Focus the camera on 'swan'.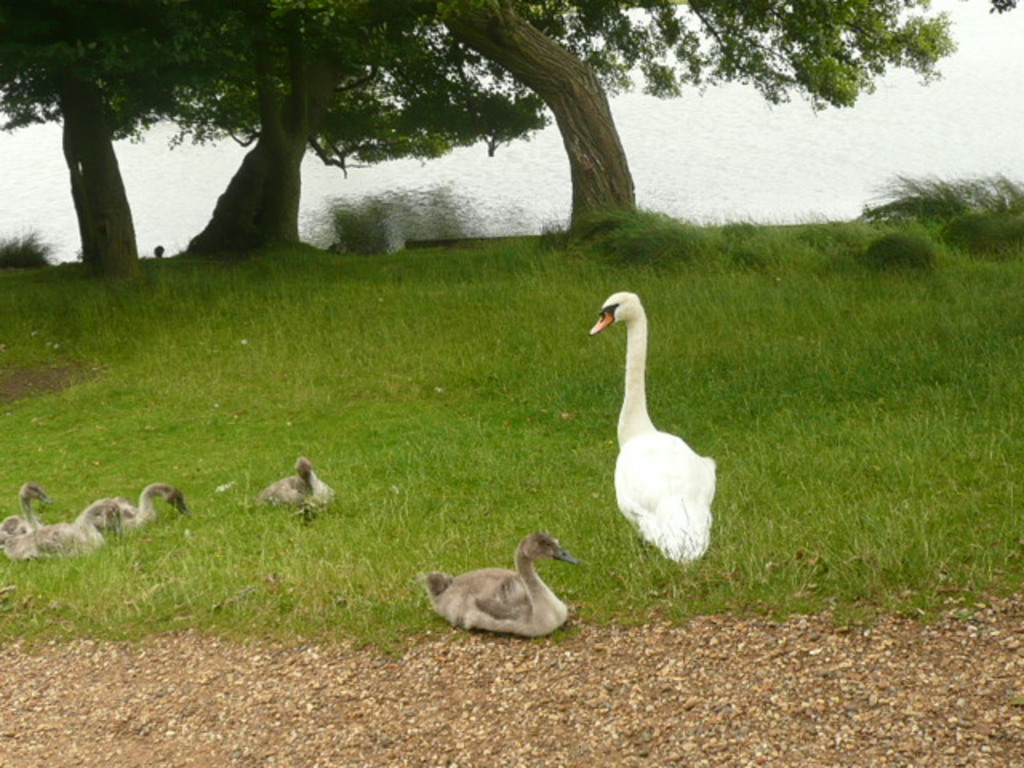
Focus region: rect(85, 482, 200, 534).
